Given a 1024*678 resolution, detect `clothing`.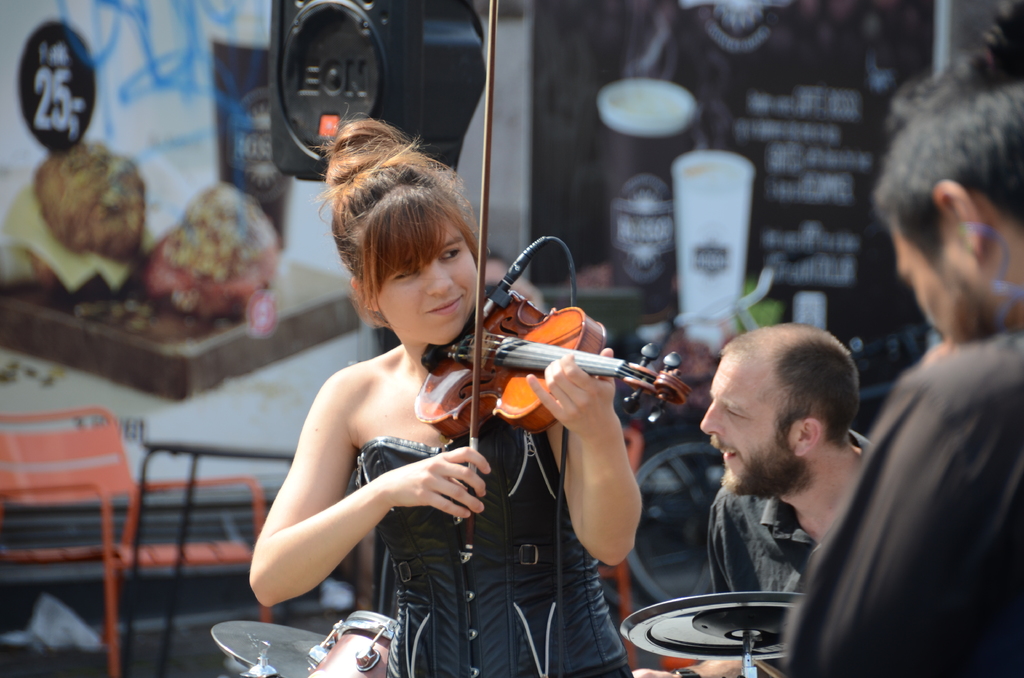
locate(344, 402, 638, 677).
